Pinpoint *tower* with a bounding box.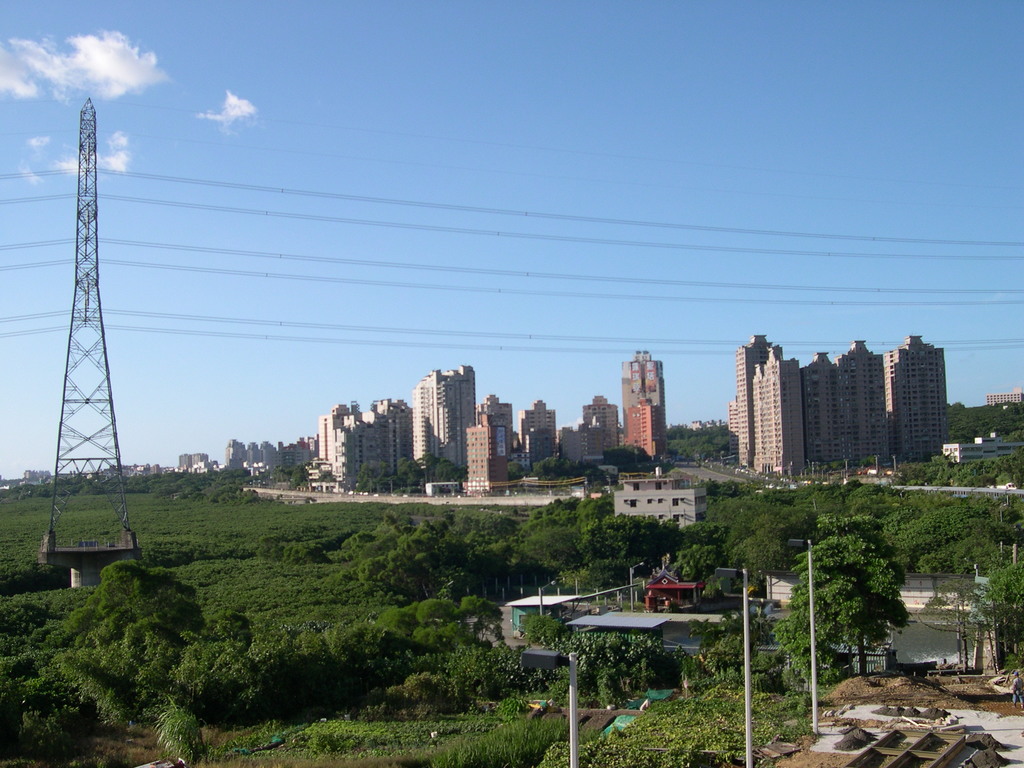
l=527, t=421, r=552, b=476.
